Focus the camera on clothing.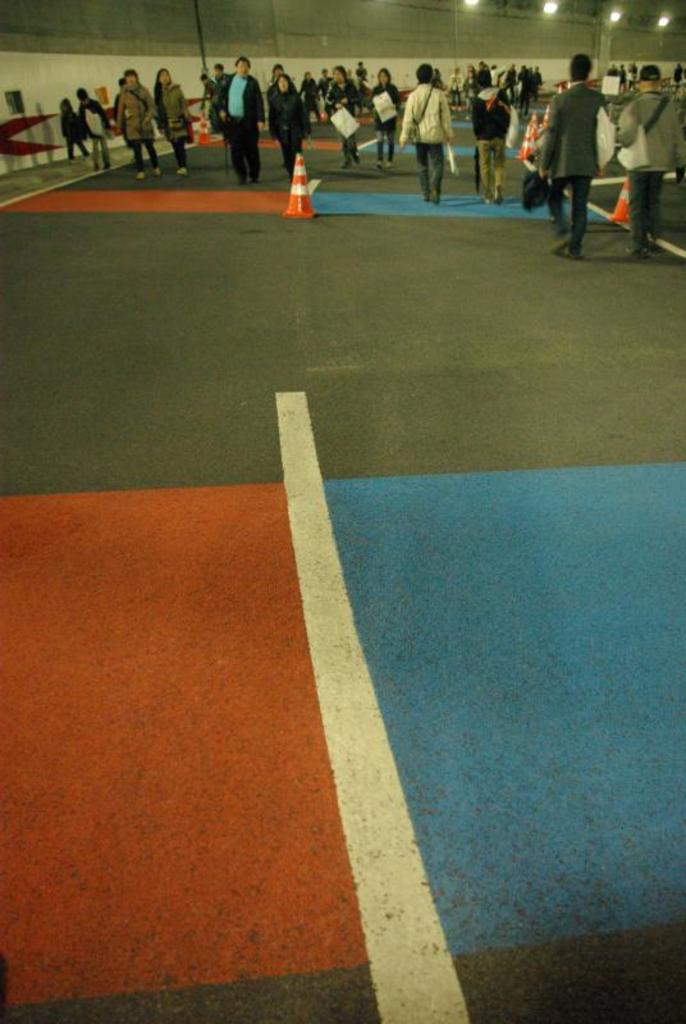
Focus region: [545, 68, 616, 214].
